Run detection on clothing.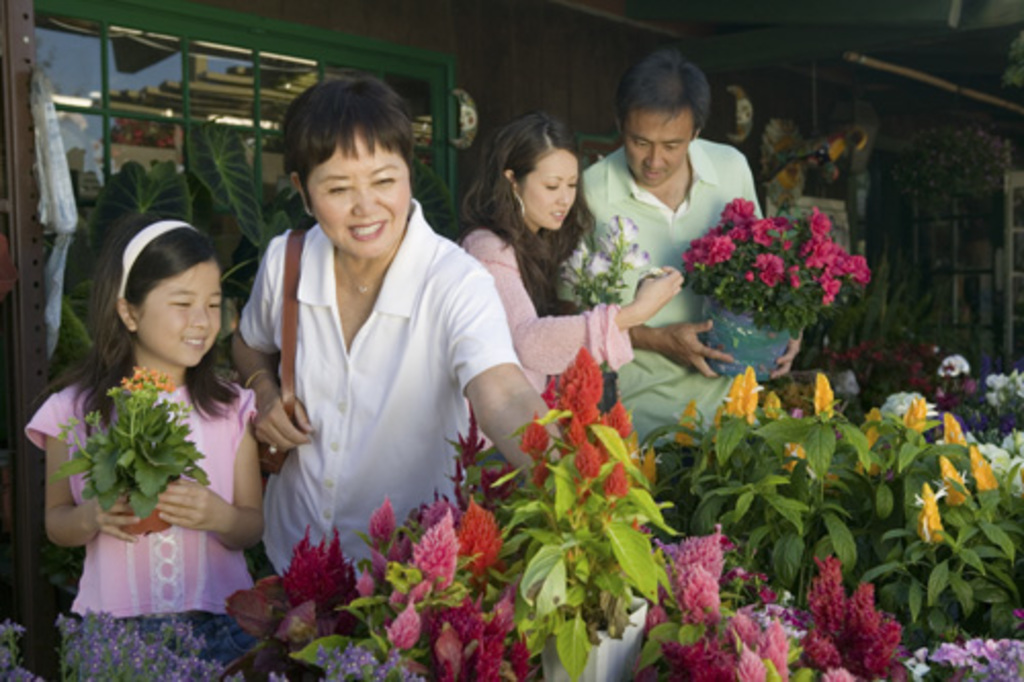
Result: x1=463, y1=229, x2=625, y2=455.
